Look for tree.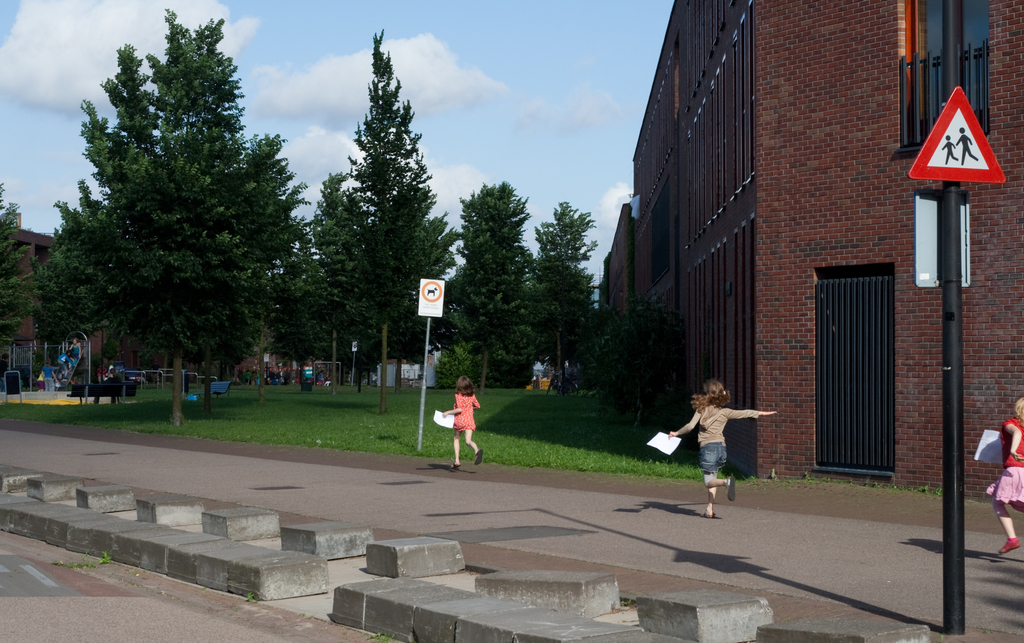
Found: [left=591, top=299, right=683, bottom=420].
